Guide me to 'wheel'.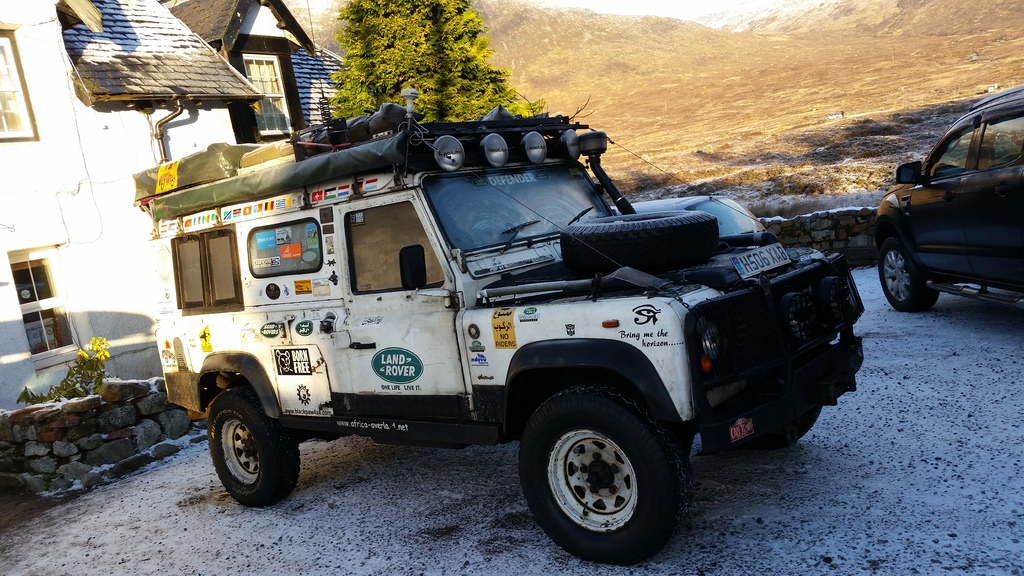
Guidance: (203,386,296,504).
